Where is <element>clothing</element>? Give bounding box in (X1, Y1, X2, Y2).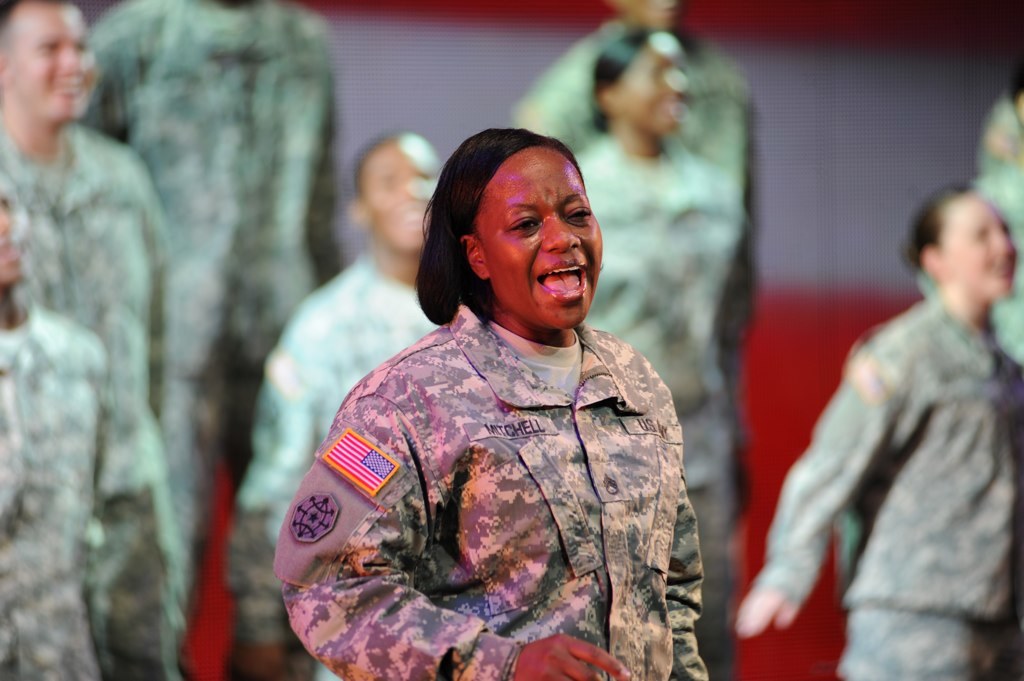
(0, 130, 192, 680).
